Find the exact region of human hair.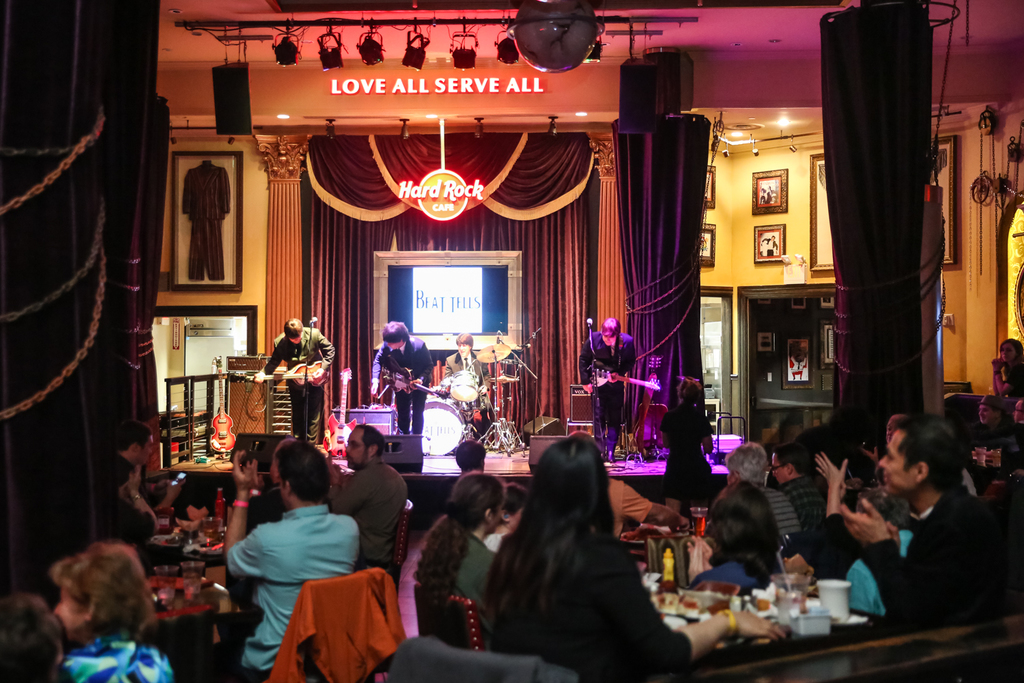
Exact region: 499, 442, 642, 631.
